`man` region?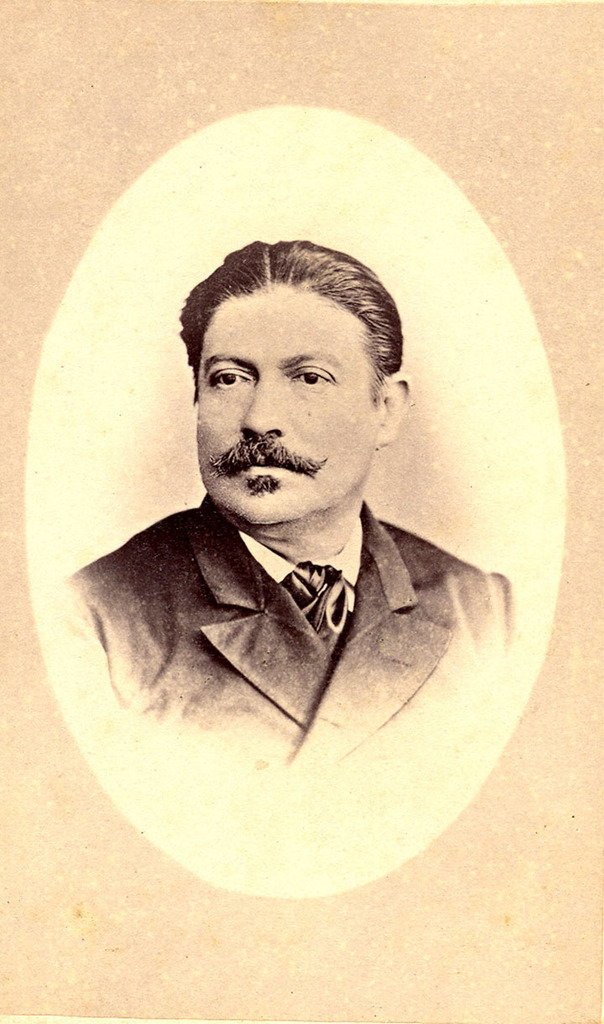
(60,246,471,749)
